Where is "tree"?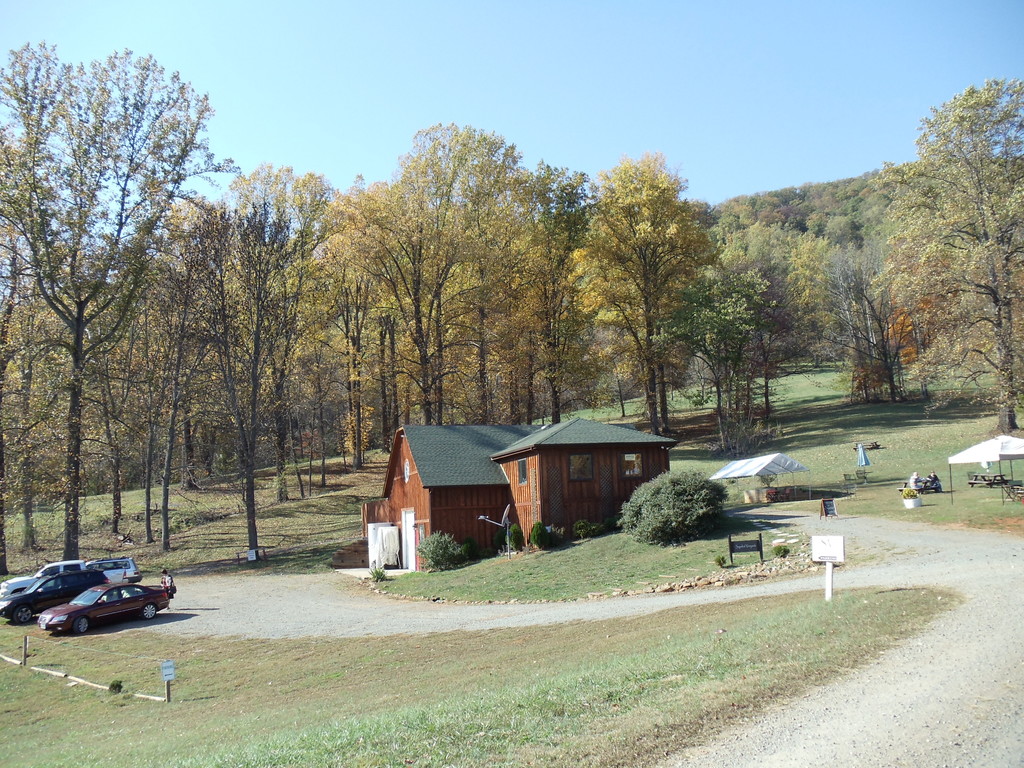
861,72,1016,426.
